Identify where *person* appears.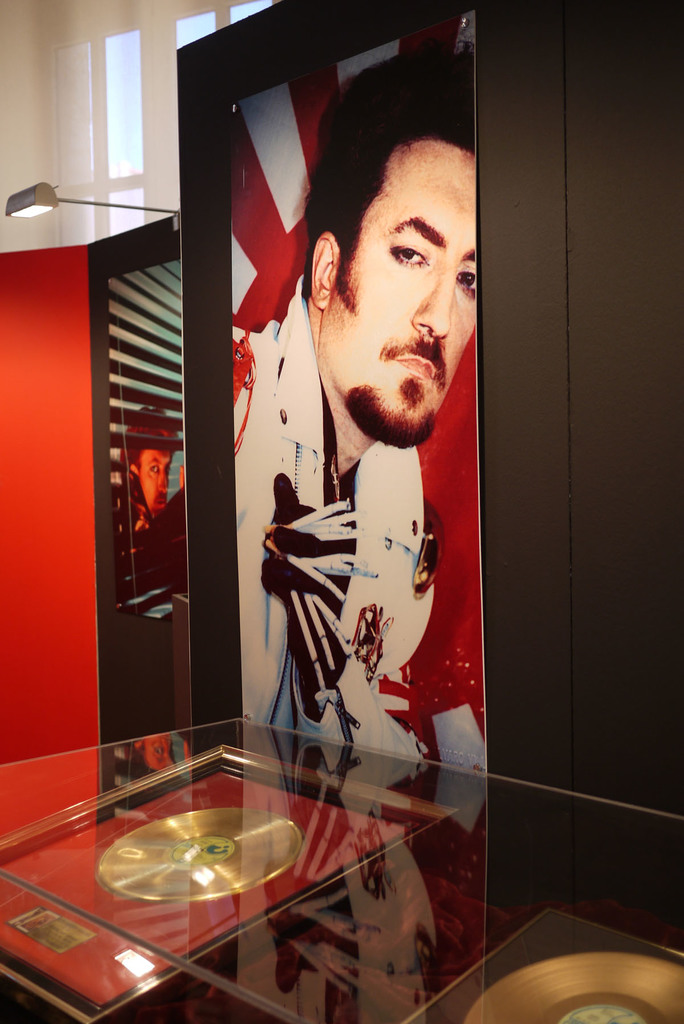
Appears at [left=196, top=38, right=498, bottom=765].
